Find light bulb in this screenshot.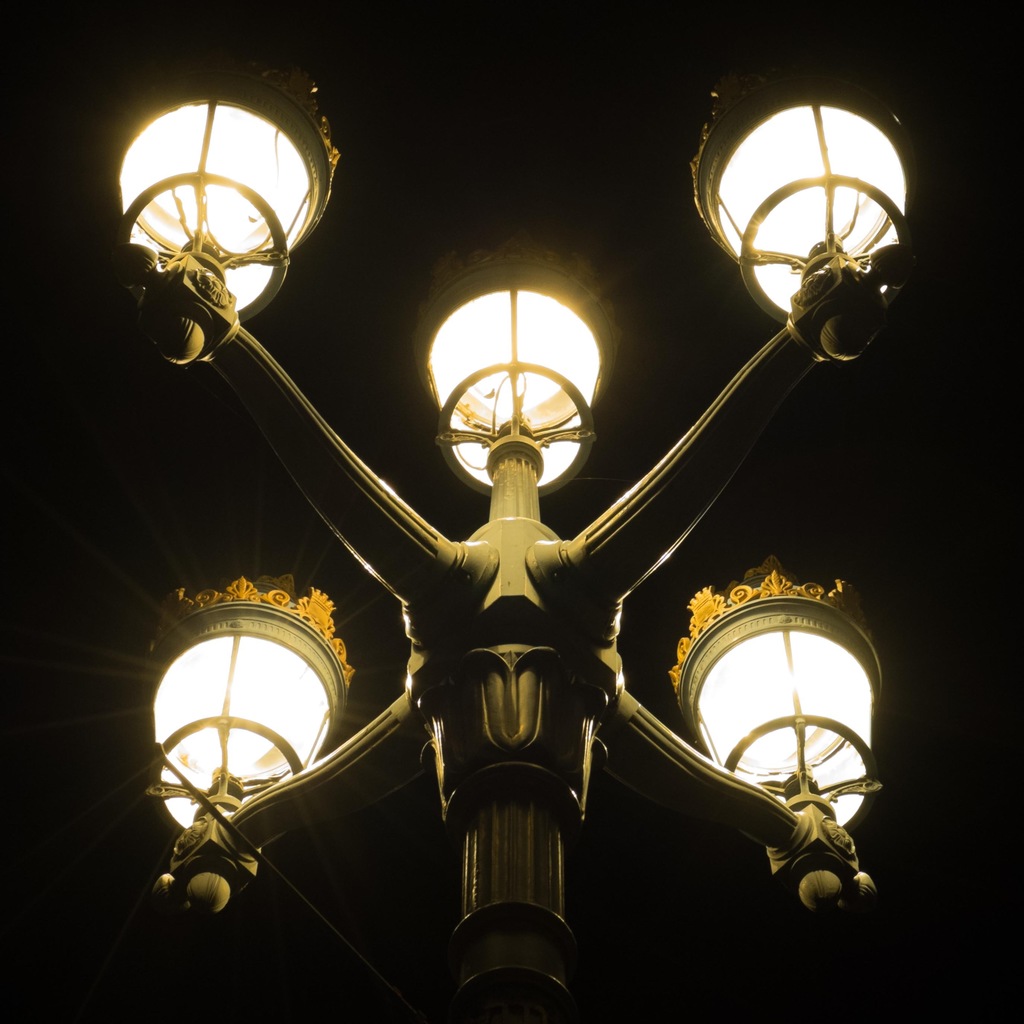
The bounding box for light bulb is (left=758, top=184, right=842, bottom=252).
